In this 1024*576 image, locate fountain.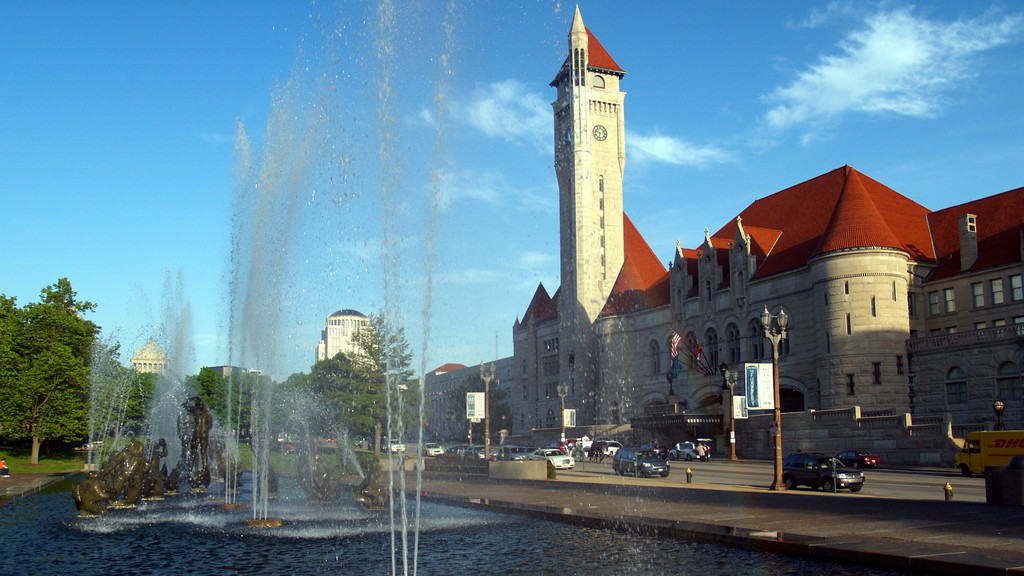
Bounding box: select_region(63, 0, 694, 575).
